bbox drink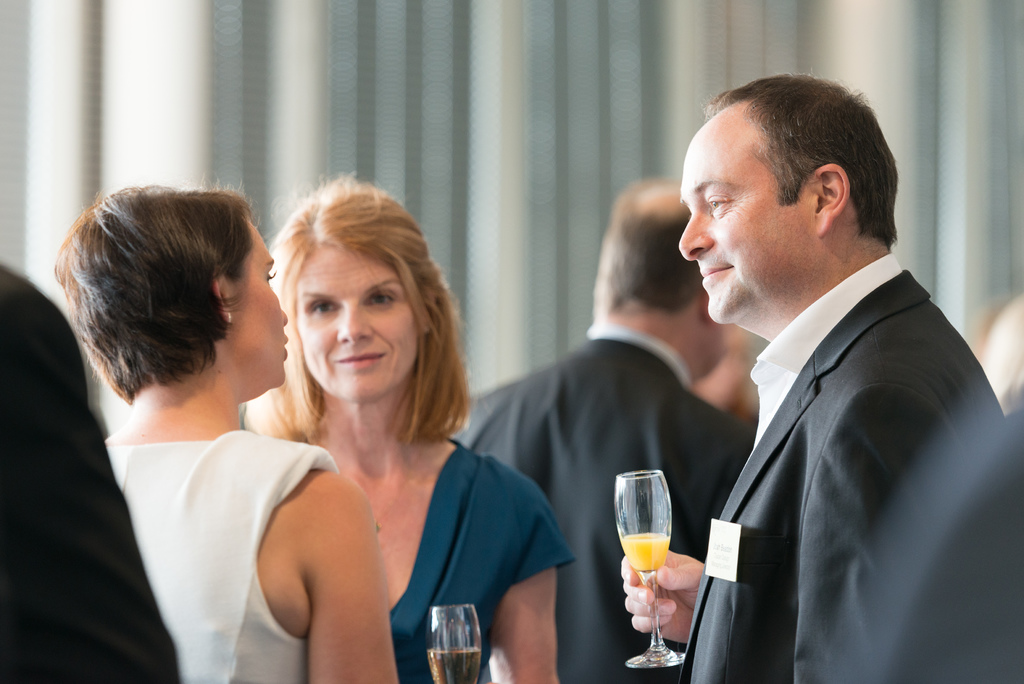
{"x1": 424, "y1": 649, "x2": 480, "y2": 683}
